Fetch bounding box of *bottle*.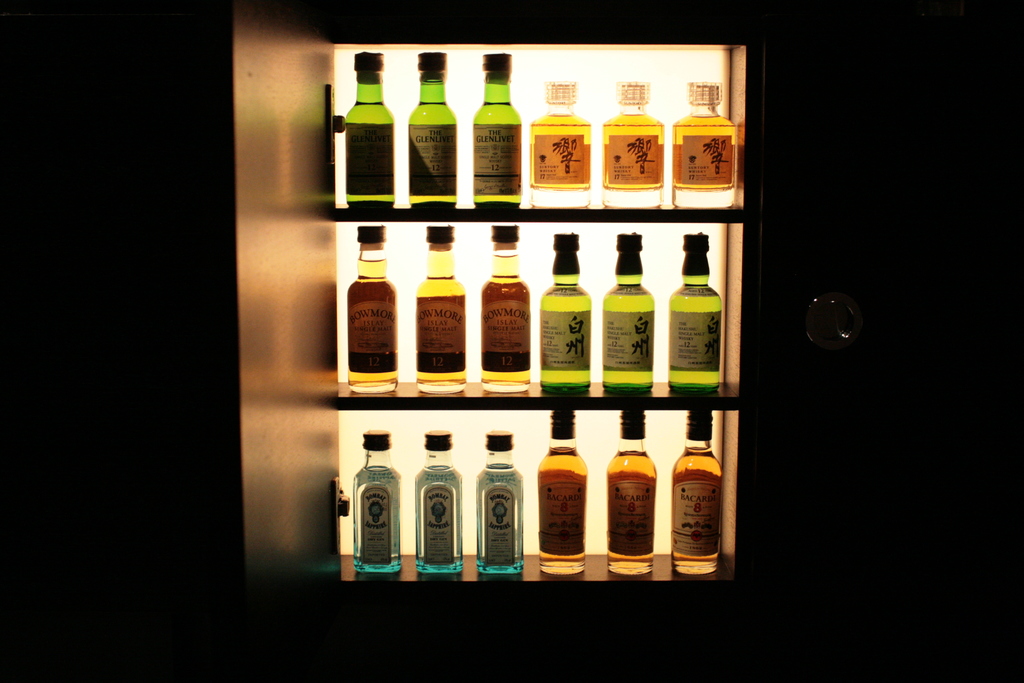
Bbox: BBox(399, 53, 453, 208).
